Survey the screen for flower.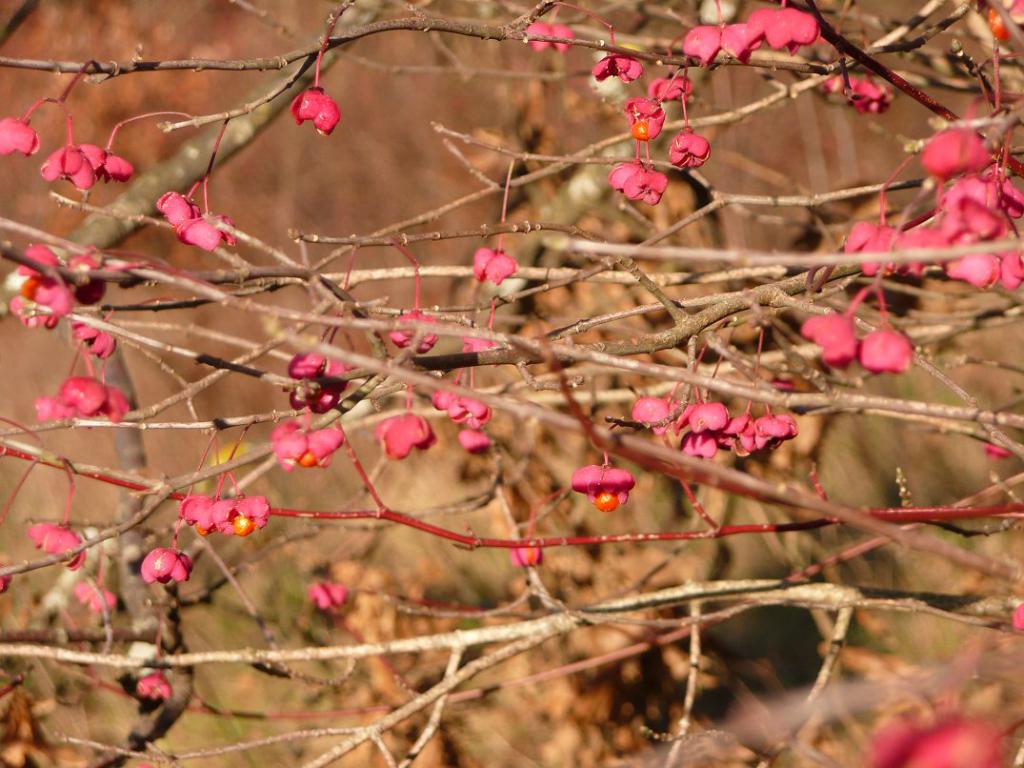
Survey found: crop(11, 241, 74, 330).
